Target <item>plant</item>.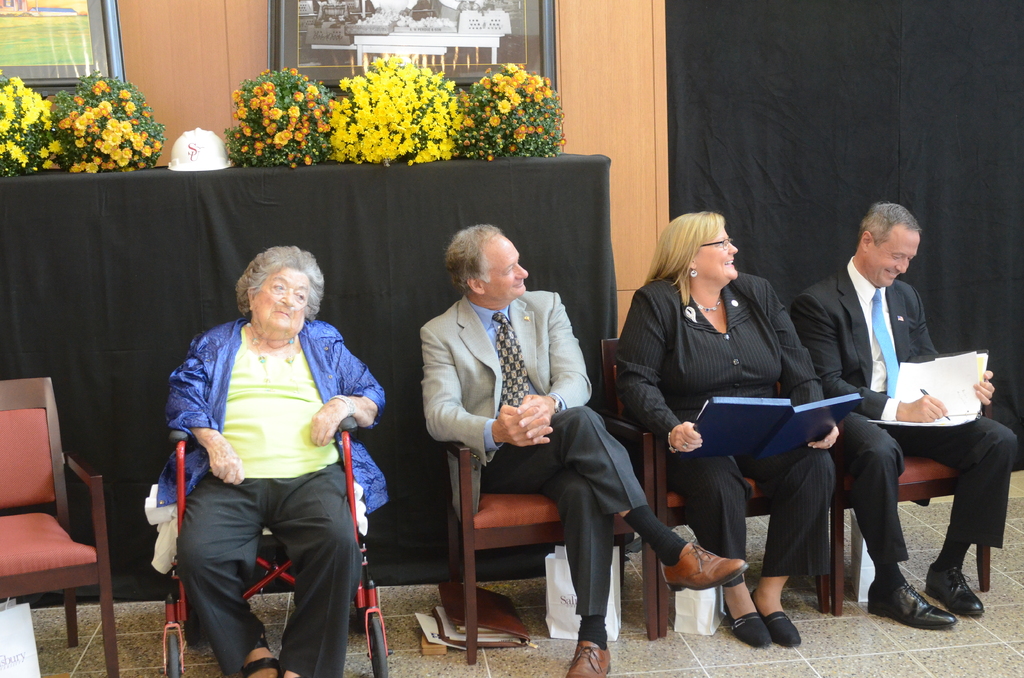
Target region: x1=467 y1=56 x2=573 y2=157.
